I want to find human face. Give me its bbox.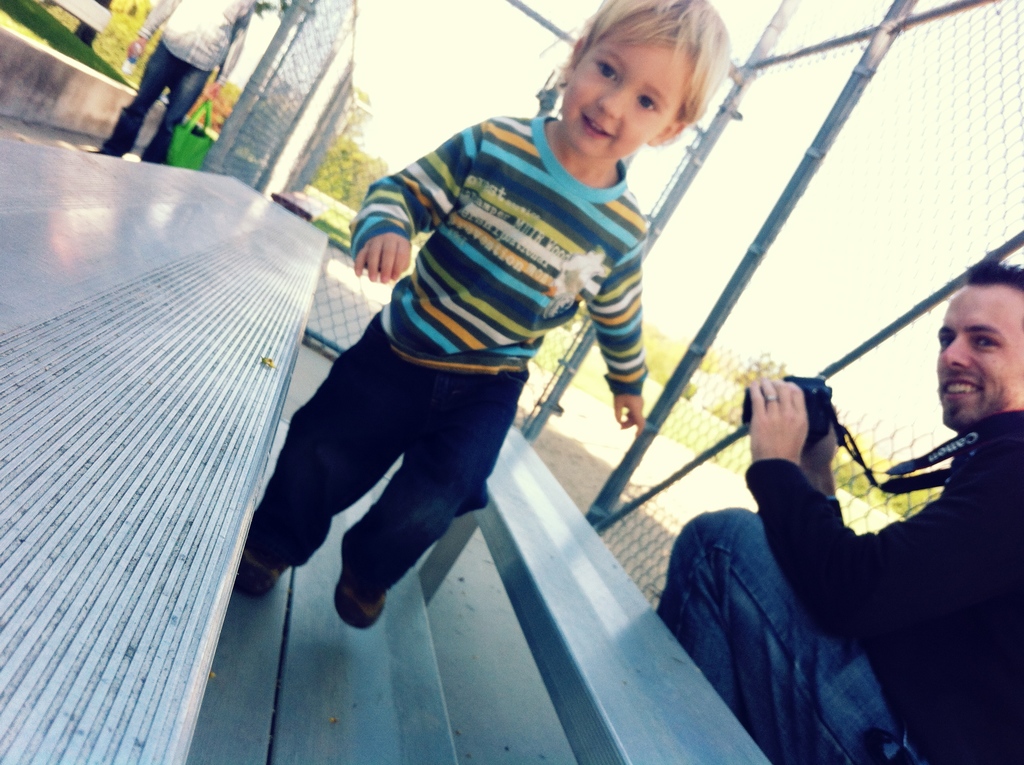
box(563, 29, 696, 151).
